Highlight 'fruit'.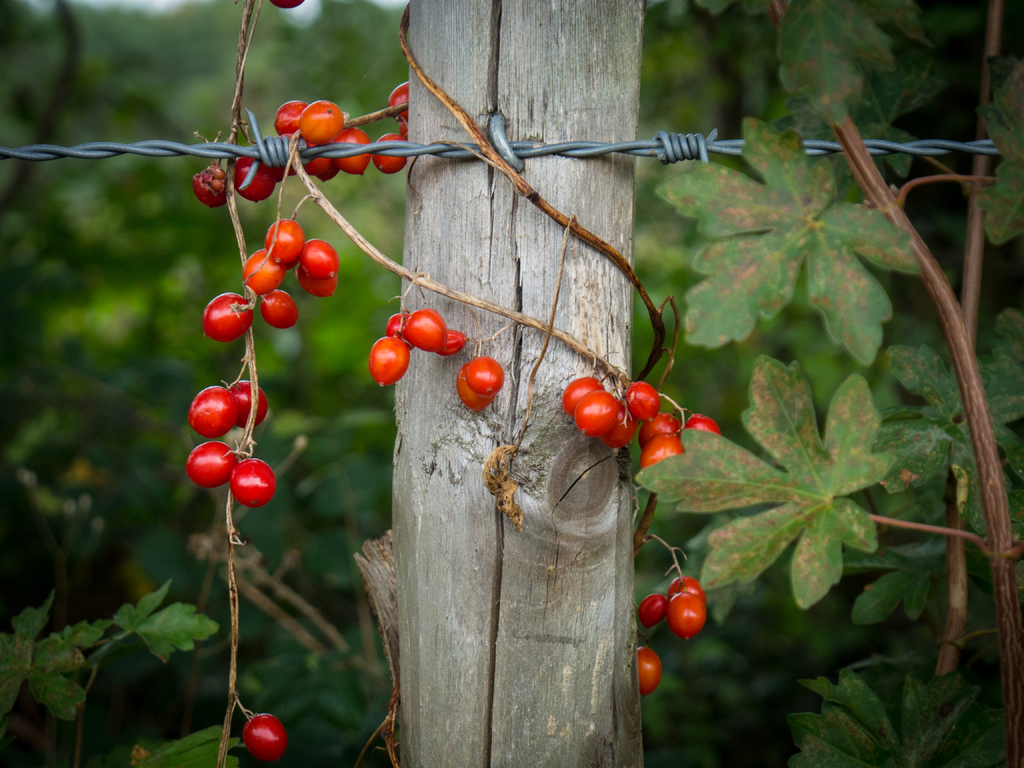
Highlighted region: 193:163:227:214.
